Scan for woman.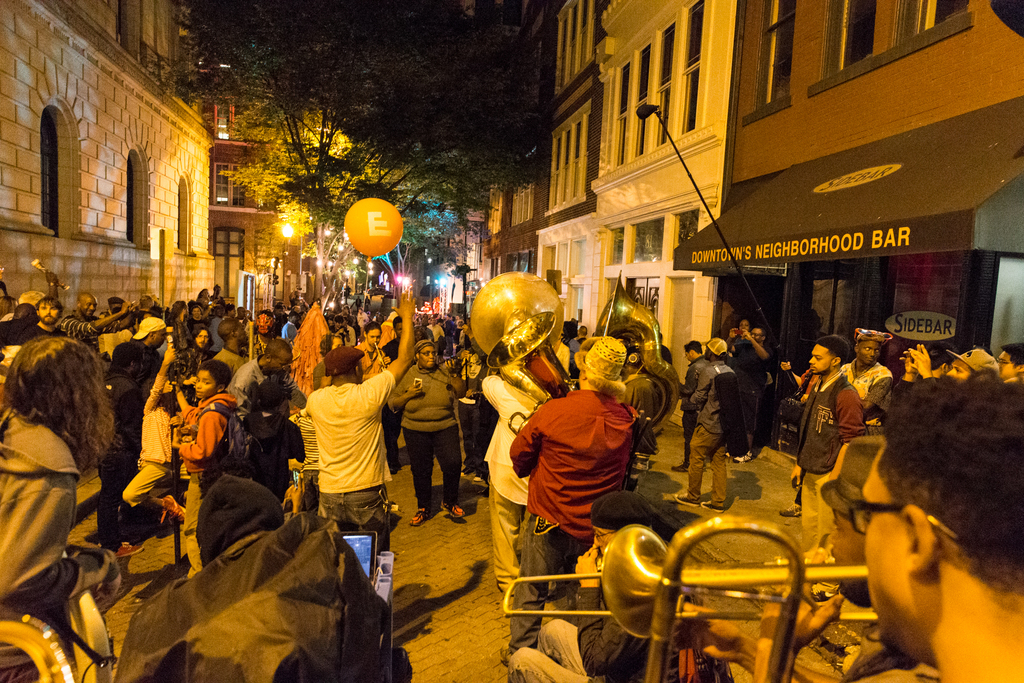
Scan result: box=[4, 308, 140, 650].
